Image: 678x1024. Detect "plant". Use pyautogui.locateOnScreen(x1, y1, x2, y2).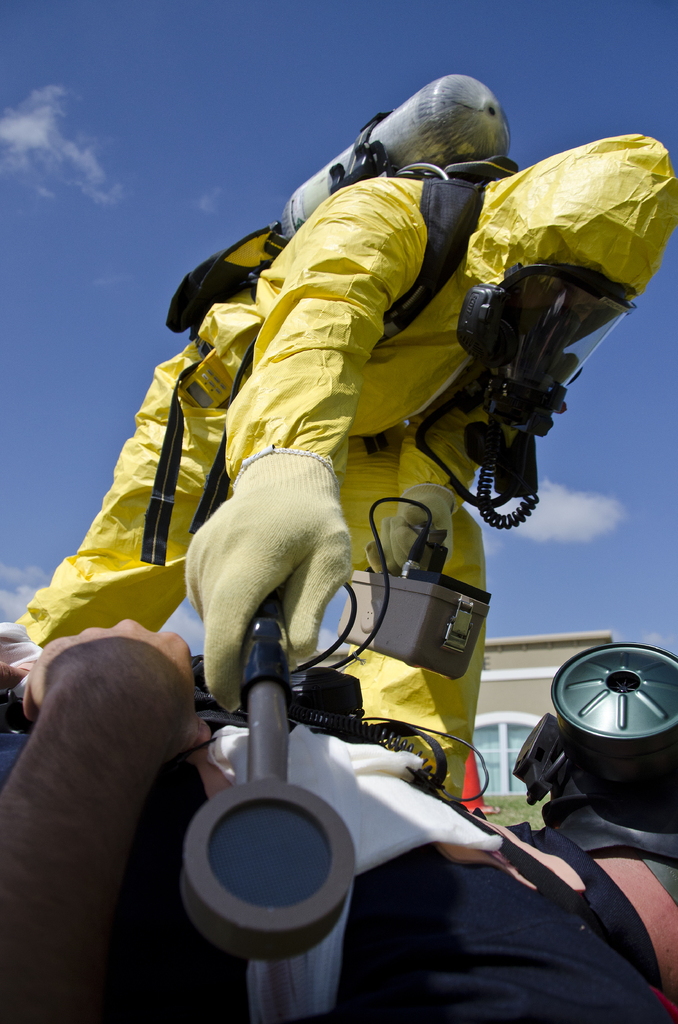
pyautogui.locateOnScreen(482, 788, 543, 833).
